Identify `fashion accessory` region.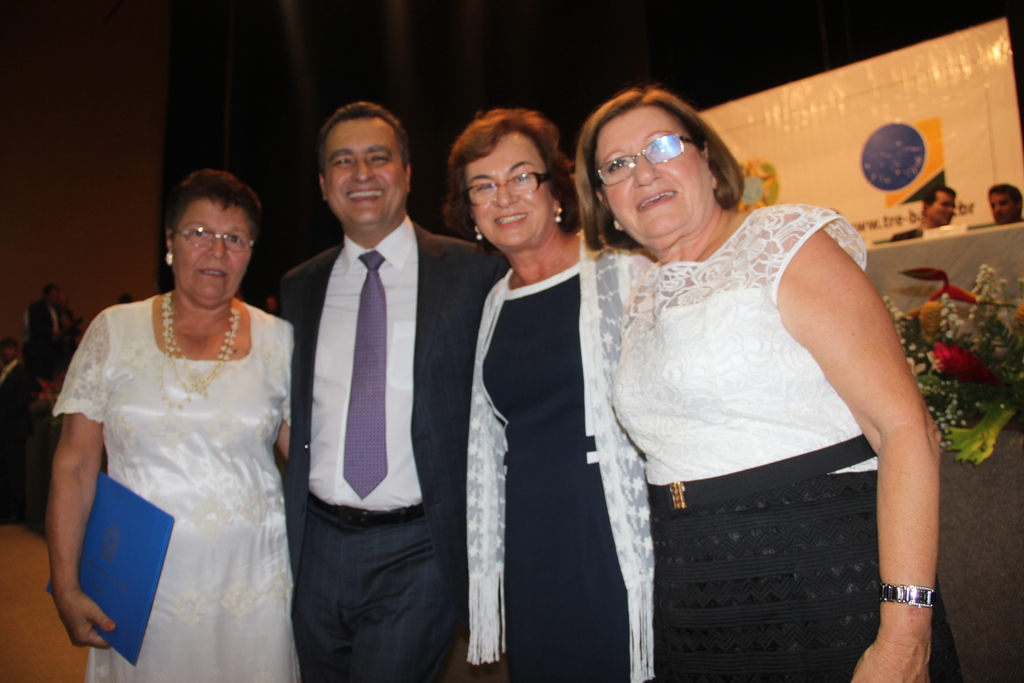
Region: <region>165, 251, 177, 264</region>.
